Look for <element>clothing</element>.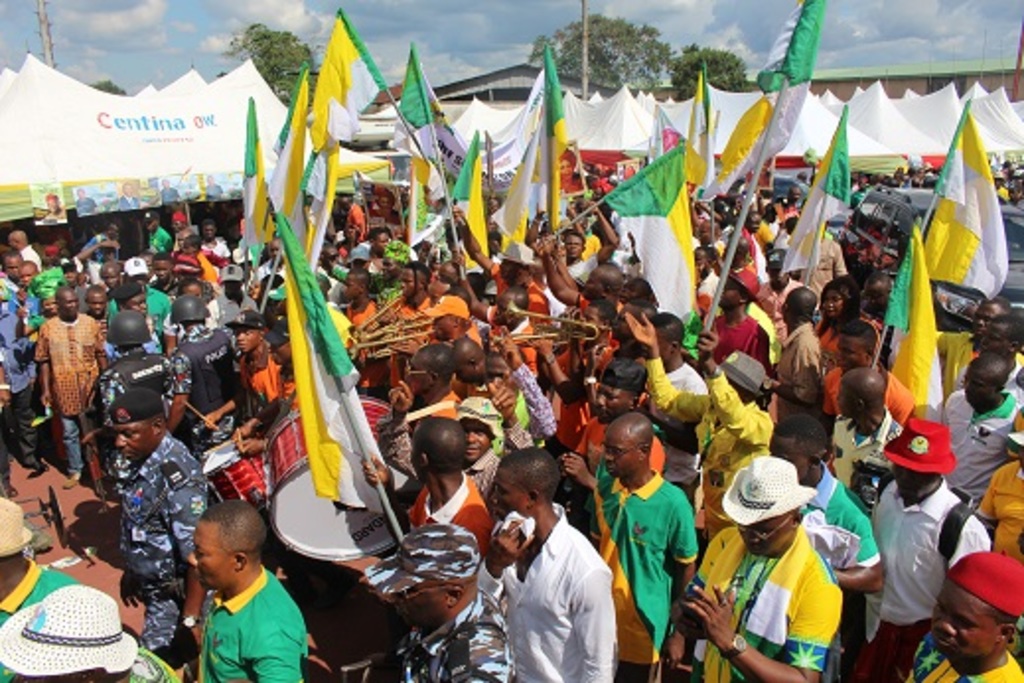
Found: rect(846, 484, 988, 681).
